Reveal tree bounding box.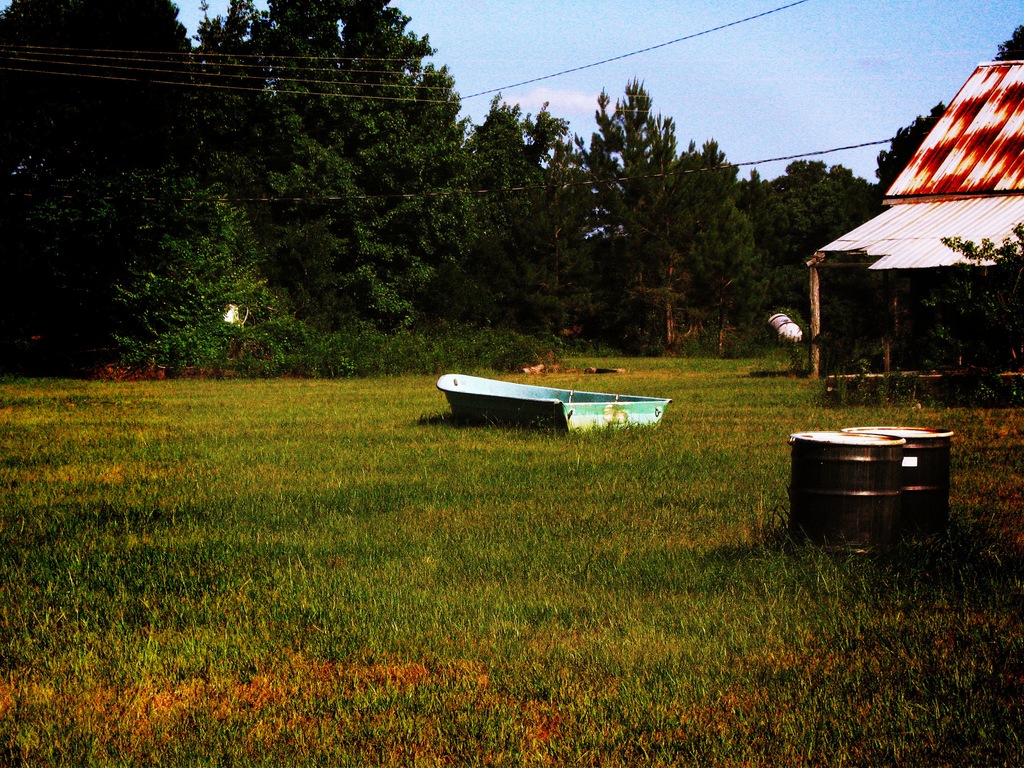
Revealed: [left=870, top=99, right=956, bottom=188].
